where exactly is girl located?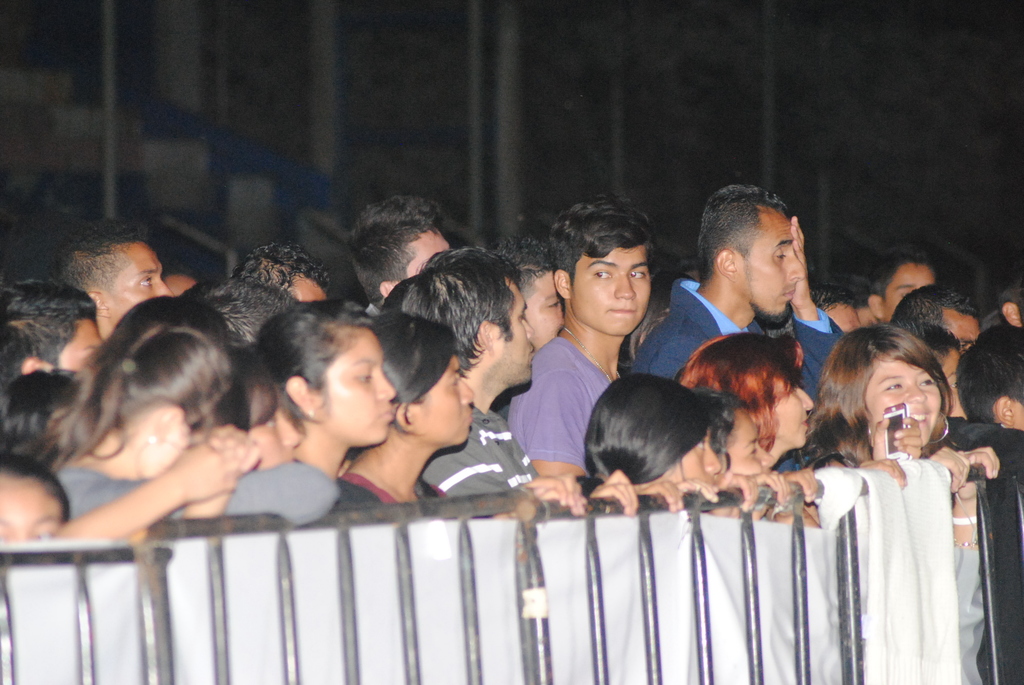
Its bounding box is 808:320:1002:684.
